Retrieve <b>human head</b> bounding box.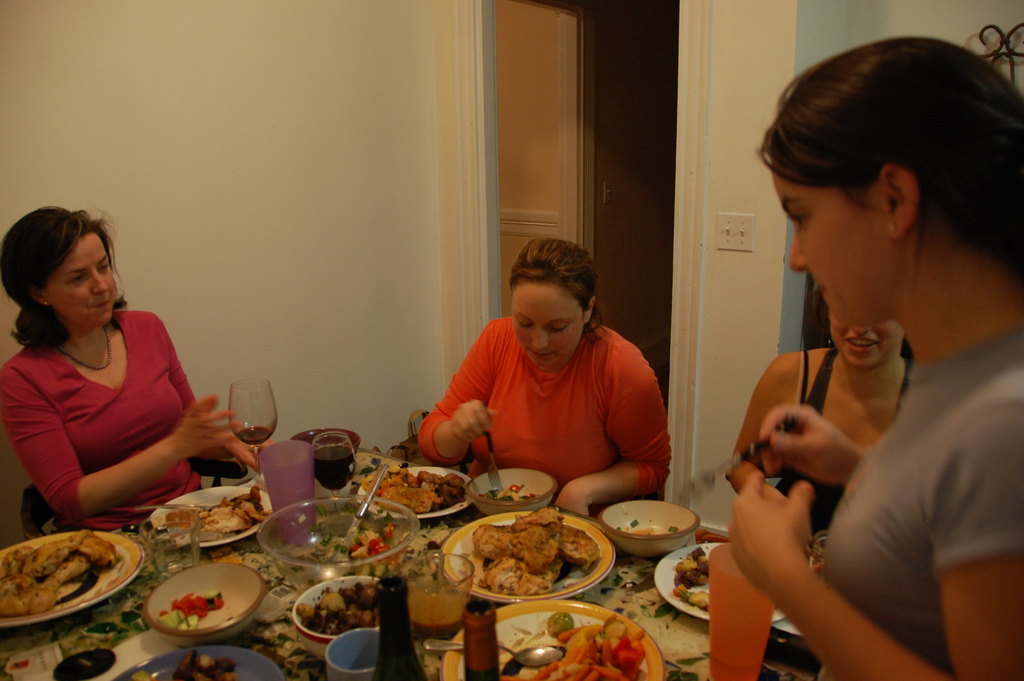
Bounding box: <box>511,235,602,363</box>.
